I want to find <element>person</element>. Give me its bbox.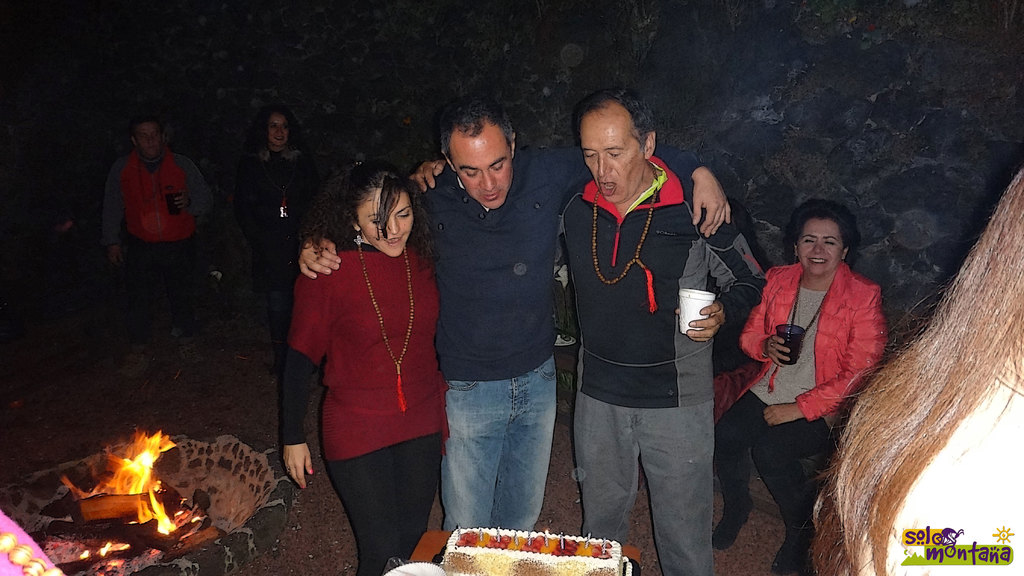
x1=712, y1=202, x2=887, y2=575.
